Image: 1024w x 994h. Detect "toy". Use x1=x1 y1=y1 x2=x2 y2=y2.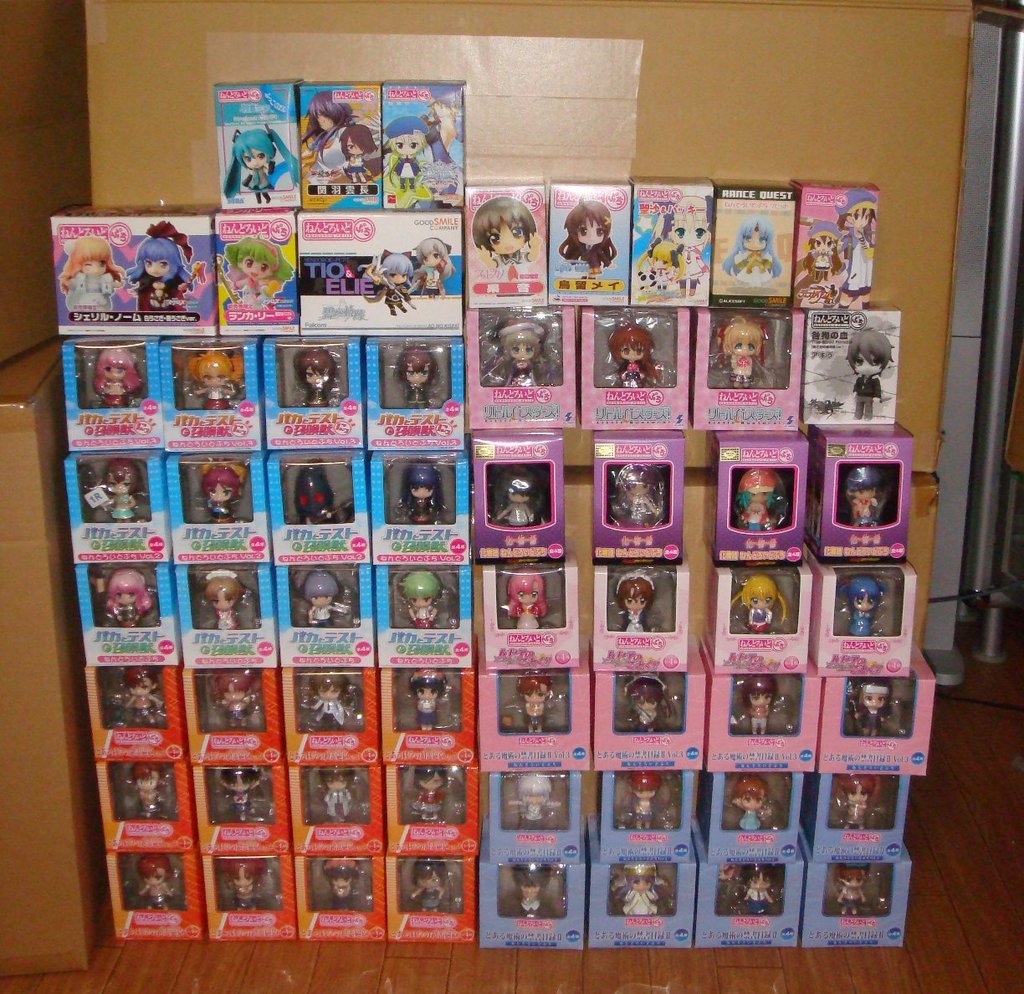
x1=324 y1=769 x2=373 y2=824.
